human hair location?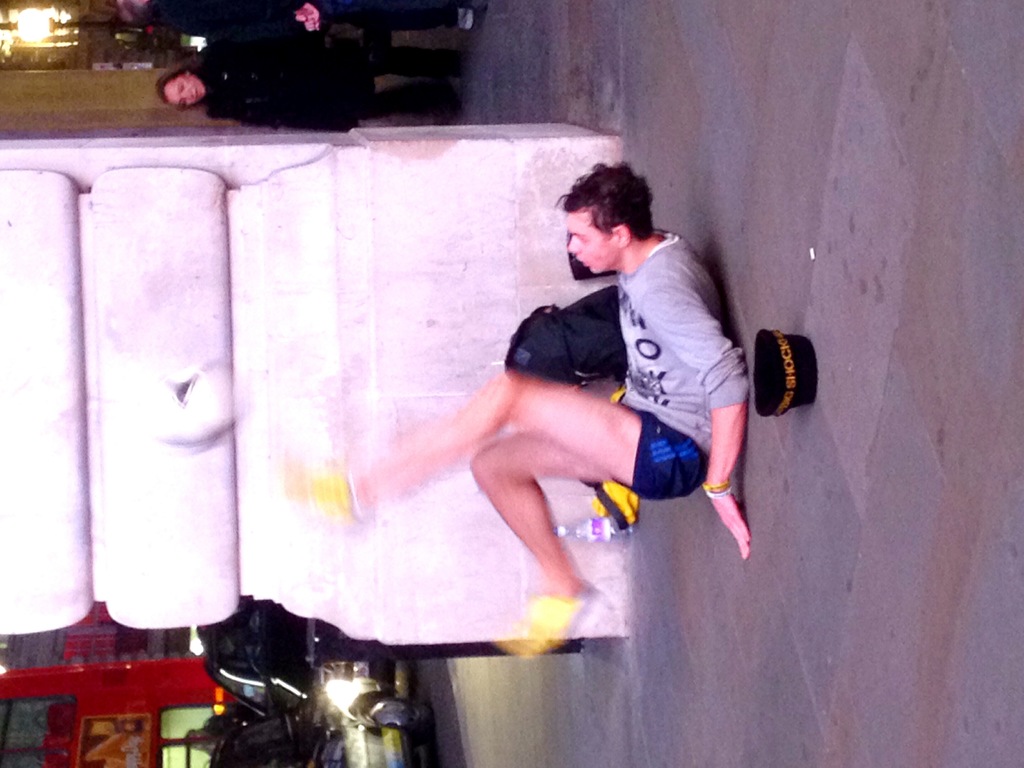
Rect(155, 61, 204, 109)
